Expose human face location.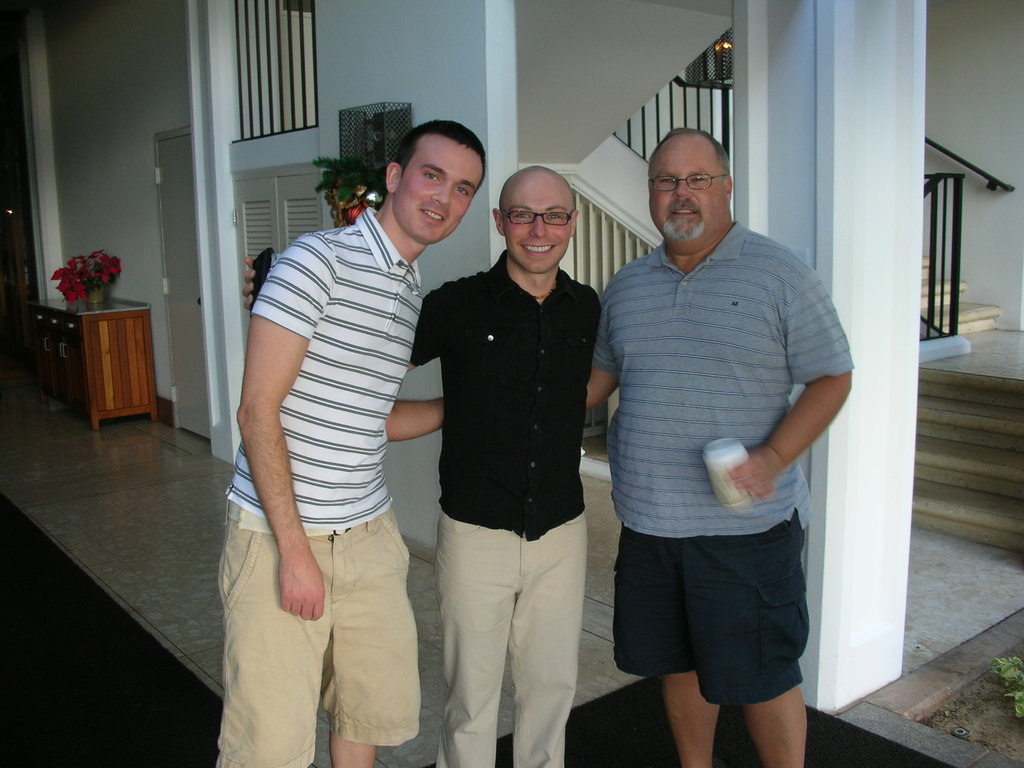
Exposed at [x1=504, y1=179, x2=576, y2=273].
